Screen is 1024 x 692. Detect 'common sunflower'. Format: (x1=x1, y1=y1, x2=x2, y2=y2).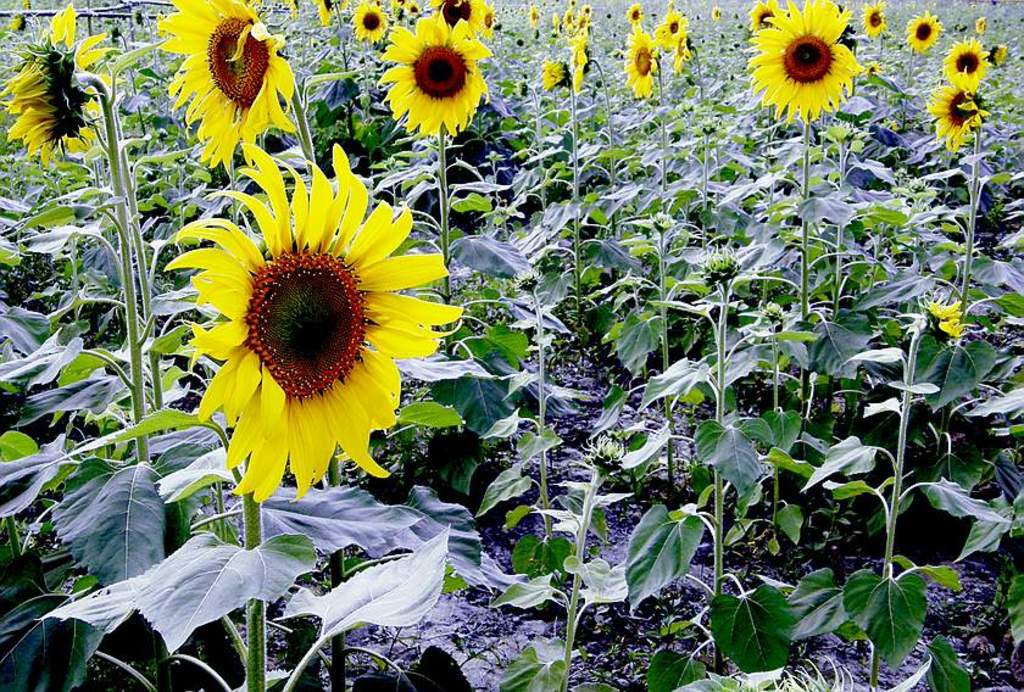
(x1=382, y1=19, x2=482, y2=130).
